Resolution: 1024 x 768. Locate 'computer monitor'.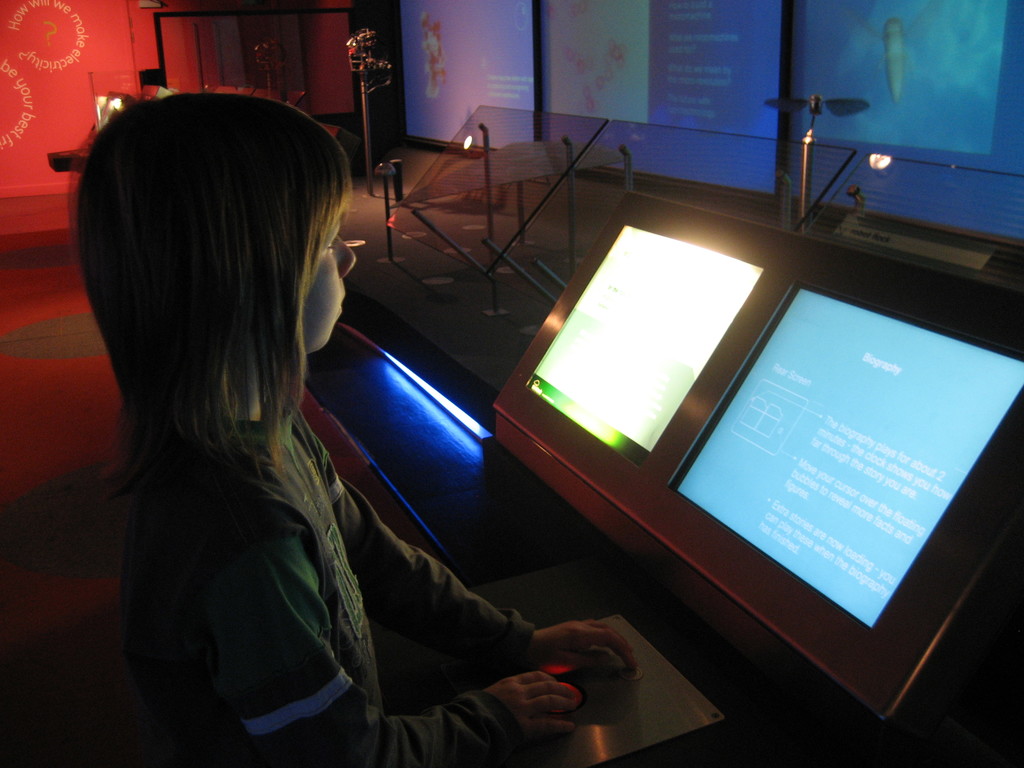
bbox=[477, 188, 1023, 714].
